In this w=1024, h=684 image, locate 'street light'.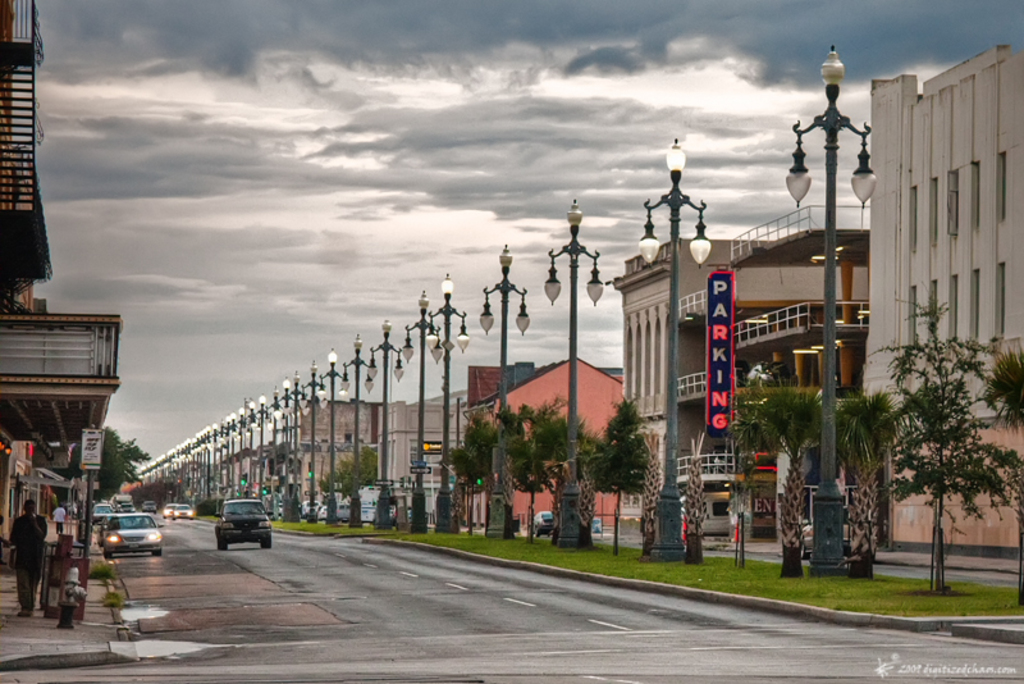
Bounding box: [541,202,605,552].
